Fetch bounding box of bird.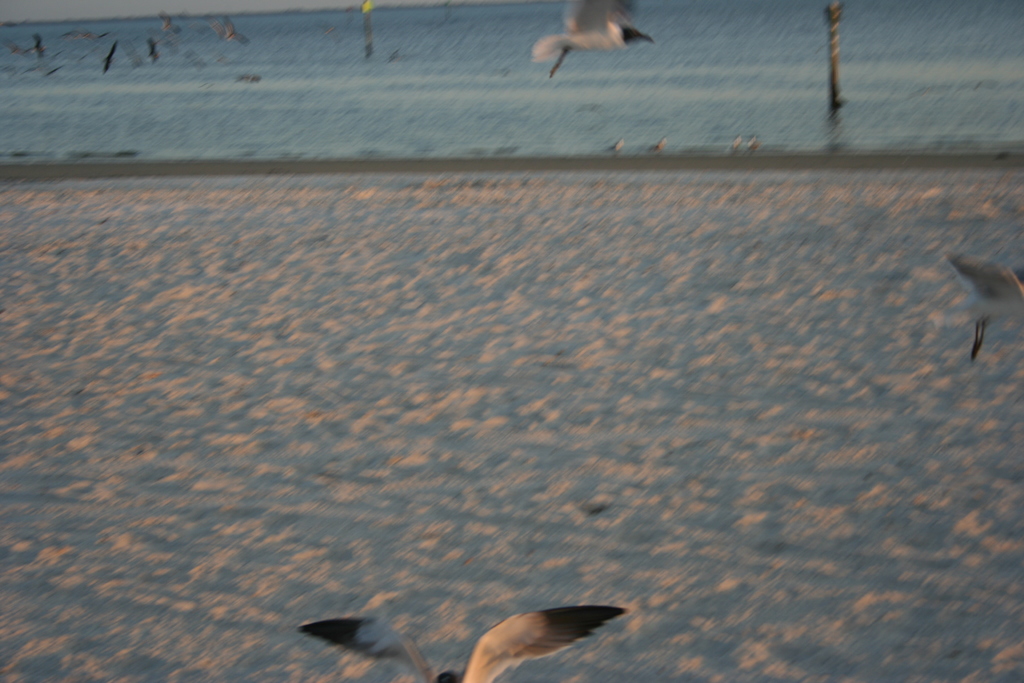
Bbox: locate(295, 604, 627, 682).
